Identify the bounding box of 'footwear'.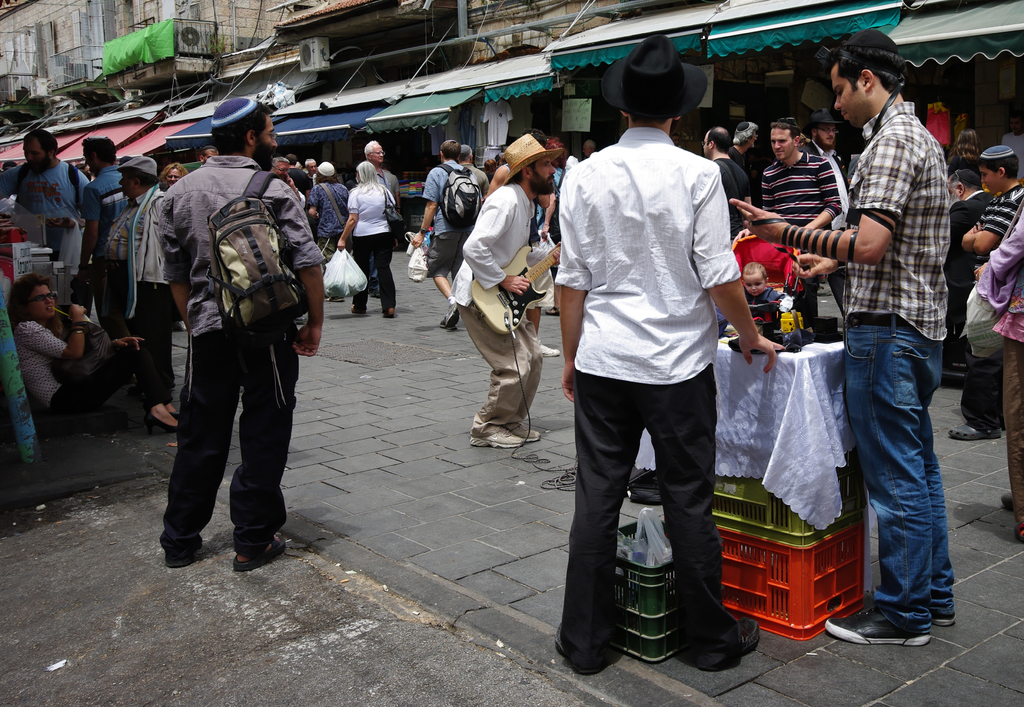
rect(503, 423, 554, 449).
